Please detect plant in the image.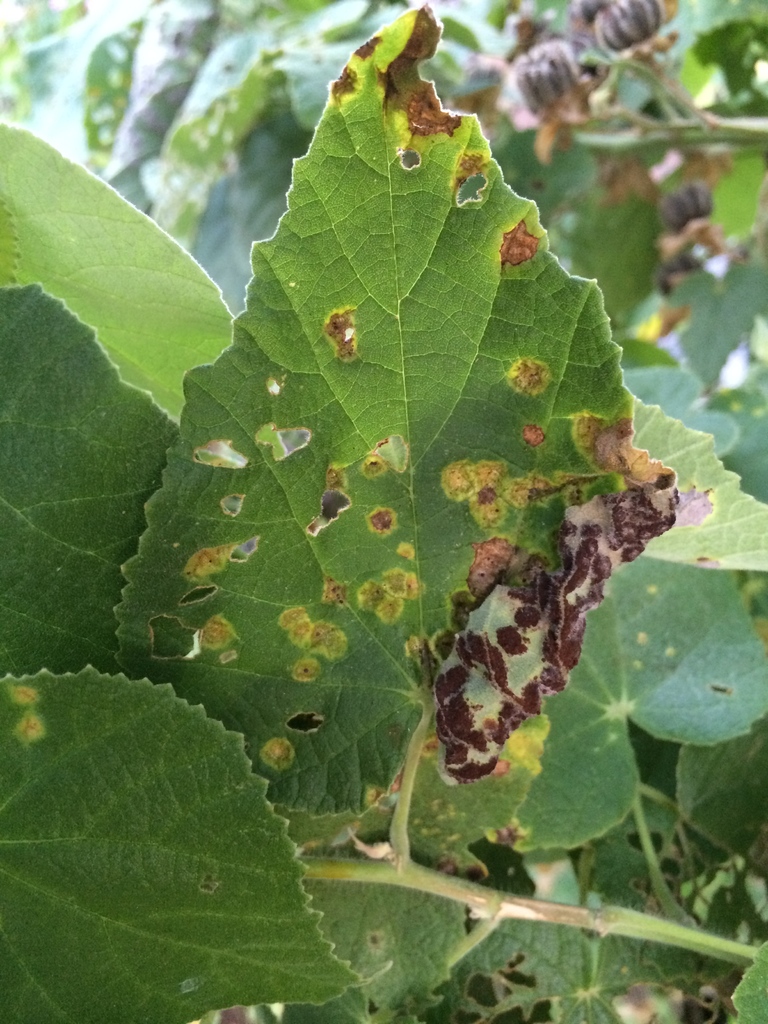
8 8 734 969.
